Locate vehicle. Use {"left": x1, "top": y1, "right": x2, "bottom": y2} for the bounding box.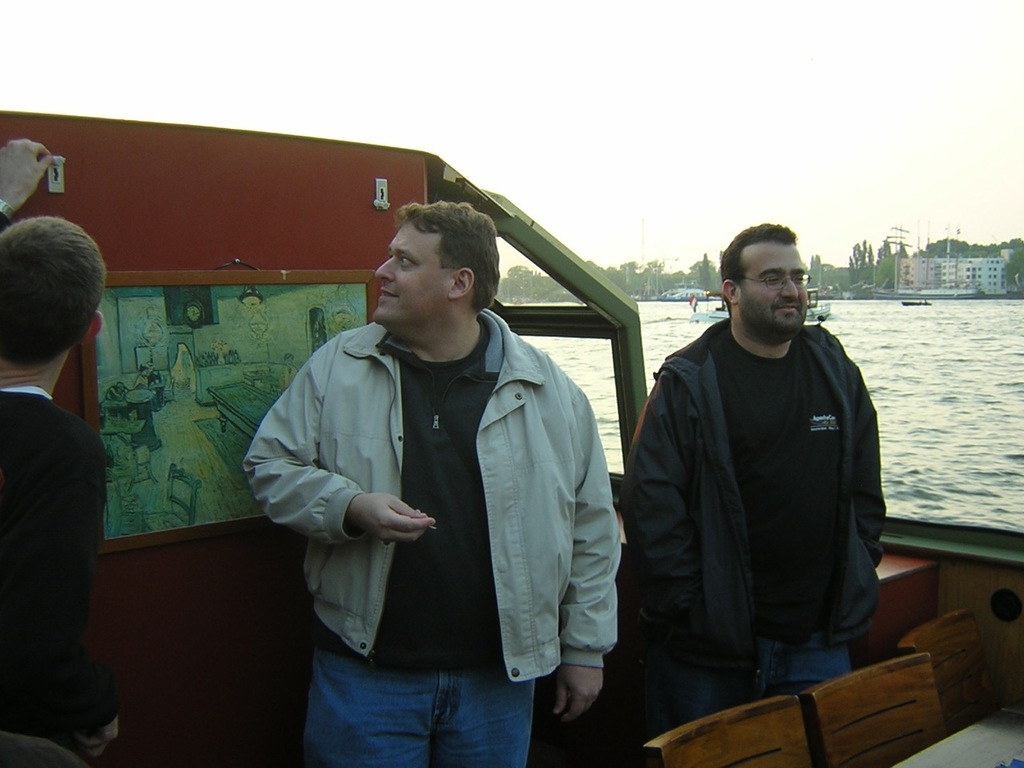
{"left": 0, "top": 110, "right": 1023, "bottom": 767}.
